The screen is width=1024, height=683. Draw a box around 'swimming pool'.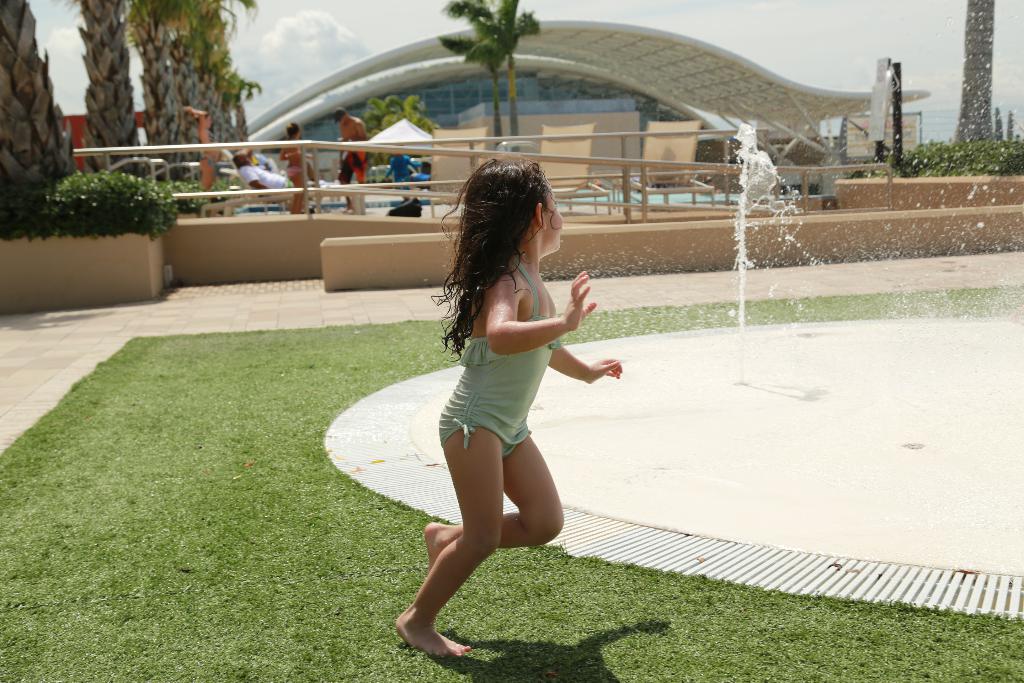
(left=556, top=188, right=803, bottom=206).
